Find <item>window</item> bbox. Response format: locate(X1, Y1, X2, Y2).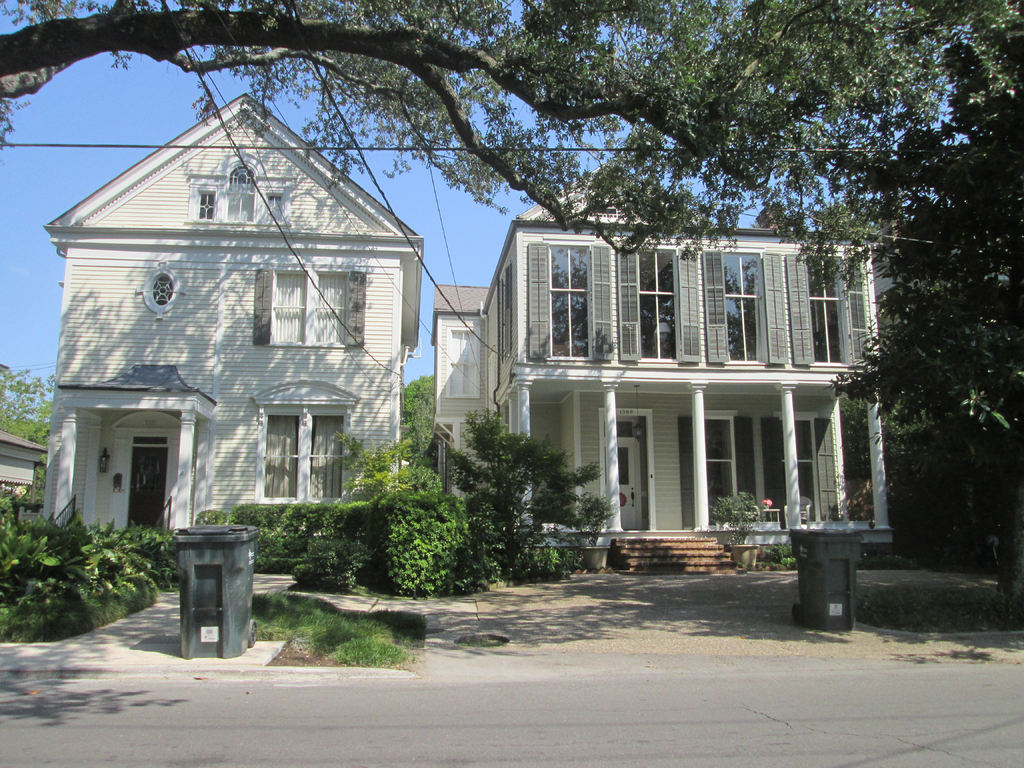
locate(181, 170, 227, 223).
